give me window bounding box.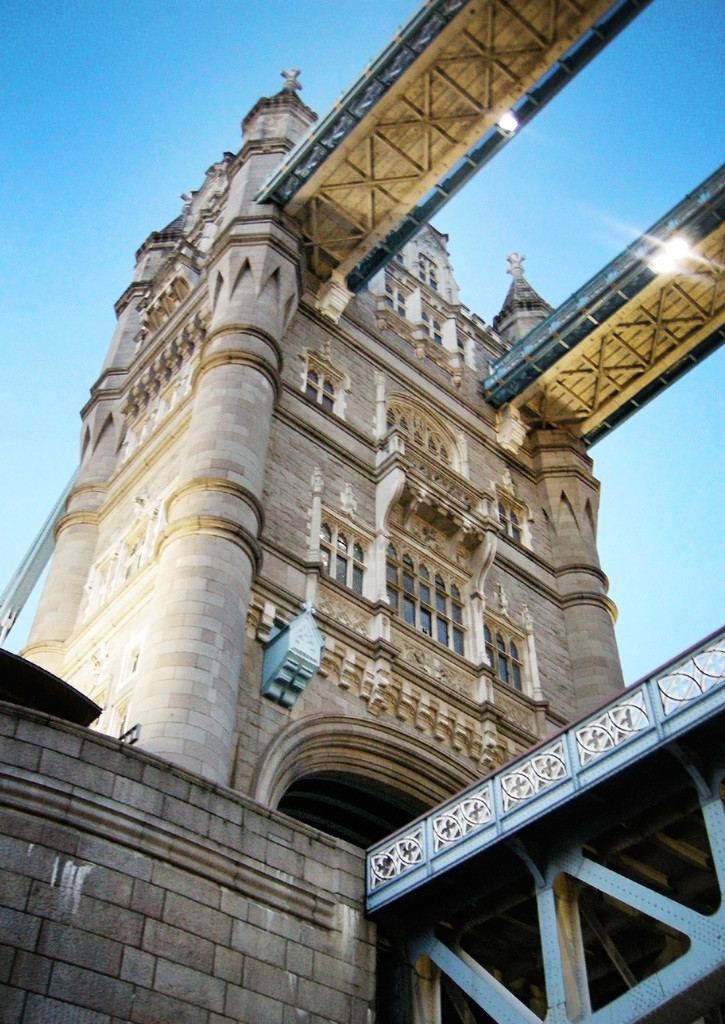
rect(300, 335, 355, 426).
